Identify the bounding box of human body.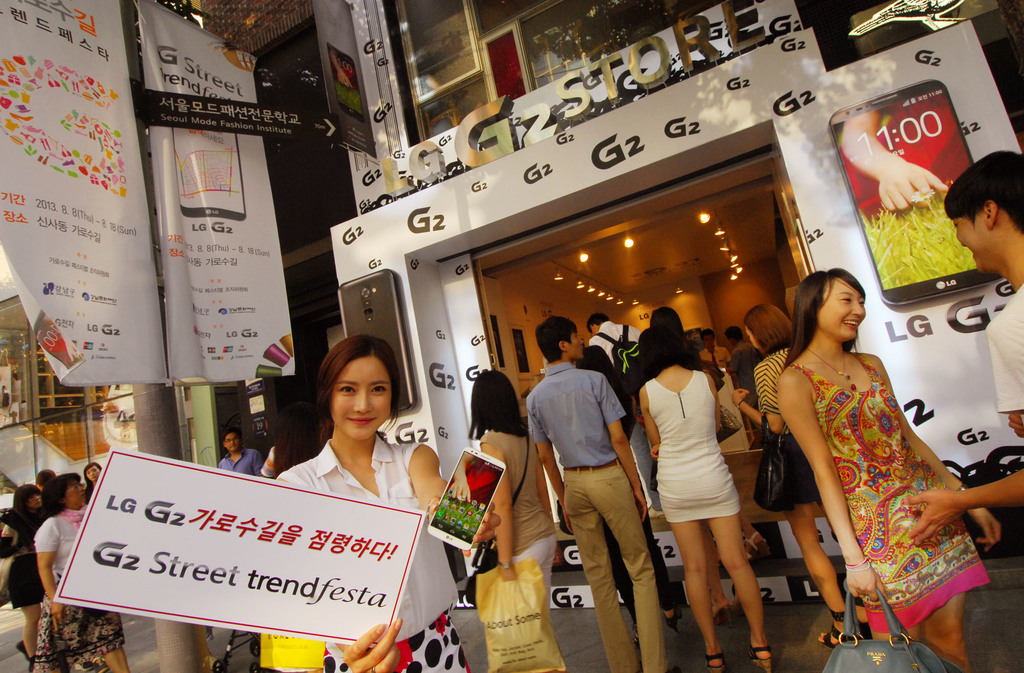
box(582, 322, 652, 508).
